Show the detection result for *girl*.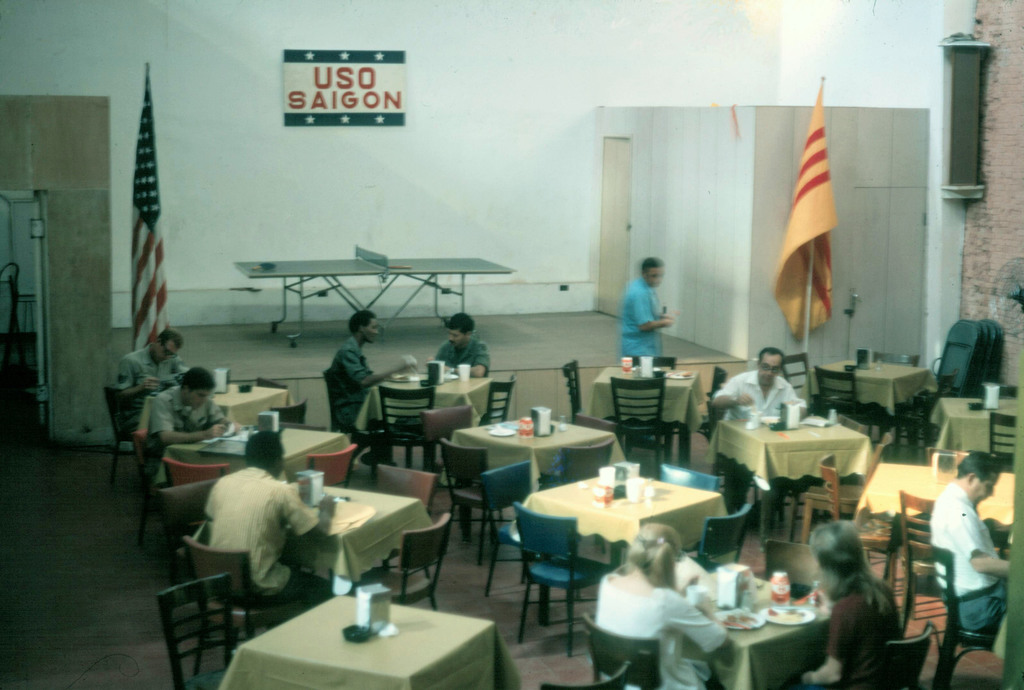
<box>591,525,727,689</box>.
